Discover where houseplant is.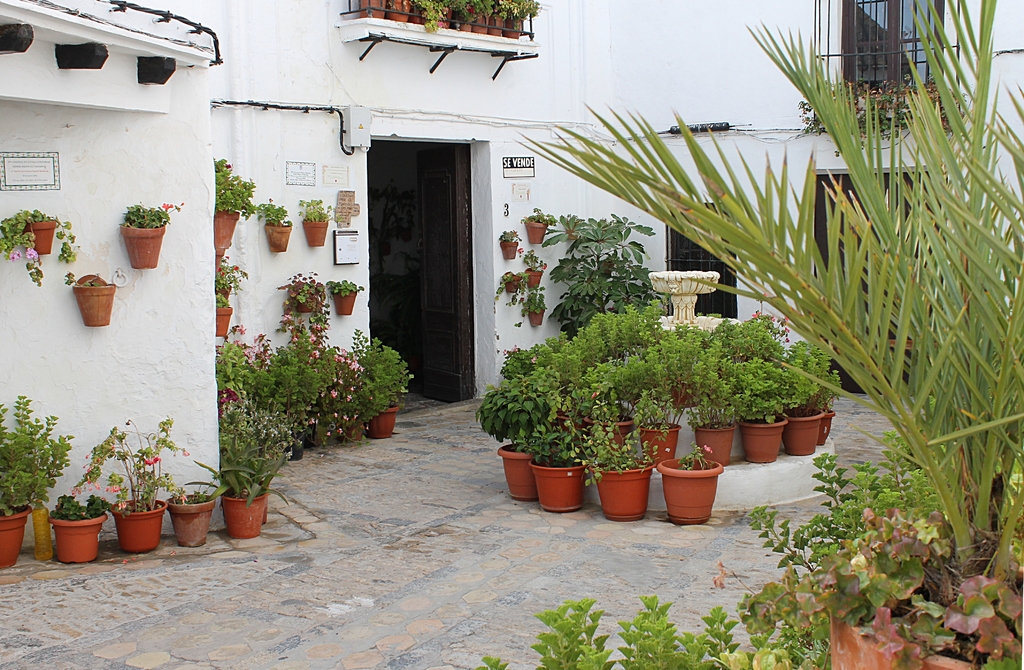
Discovered at <bbox>561, 214, 585, 241</bbox>.
